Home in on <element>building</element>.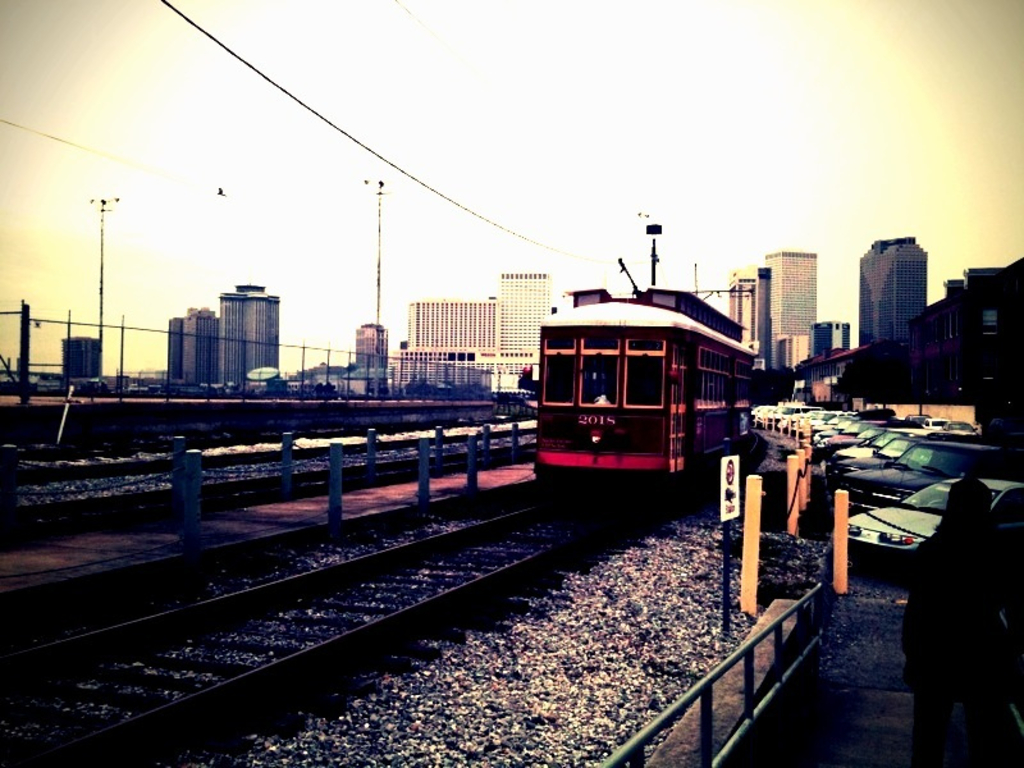
Homed in at [60,337,102,378].
